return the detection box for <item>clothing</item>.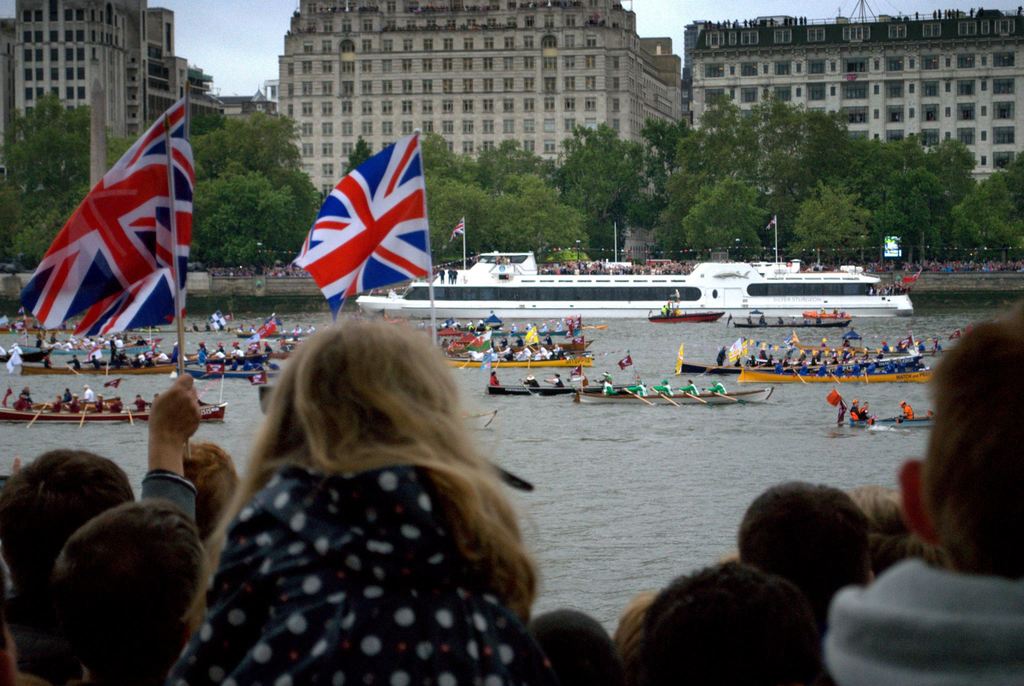
l=790, t=318, r=795, b=325.
